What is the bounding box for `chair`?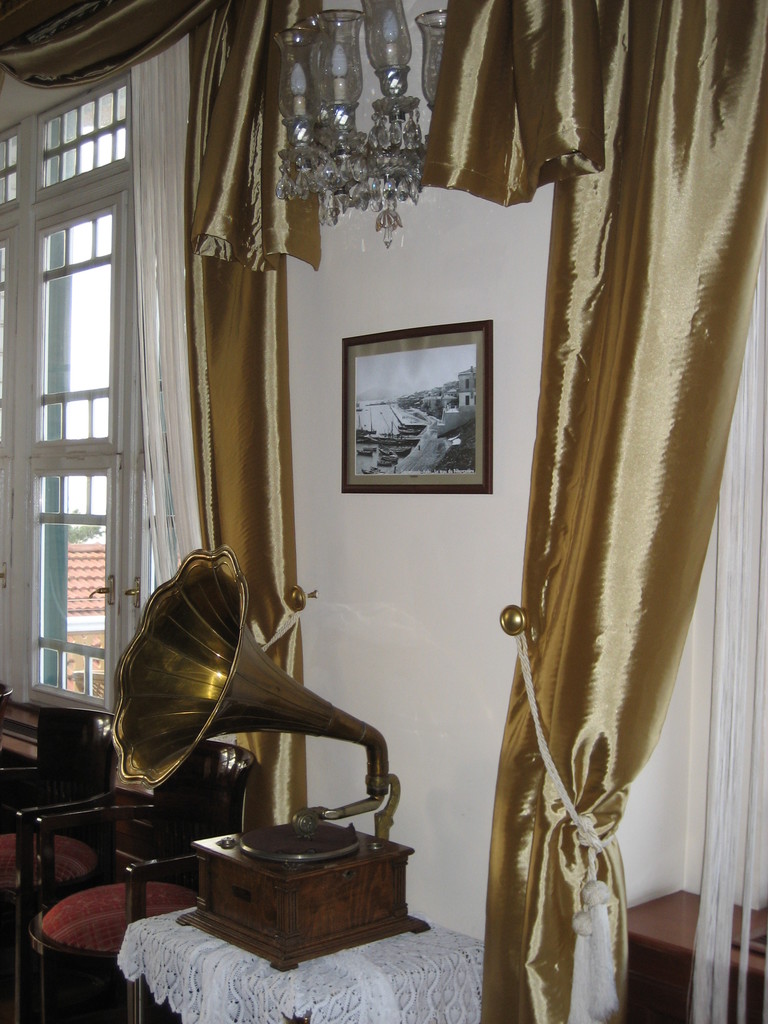
[x1=0, y1=719, x2=115, y2=993].
